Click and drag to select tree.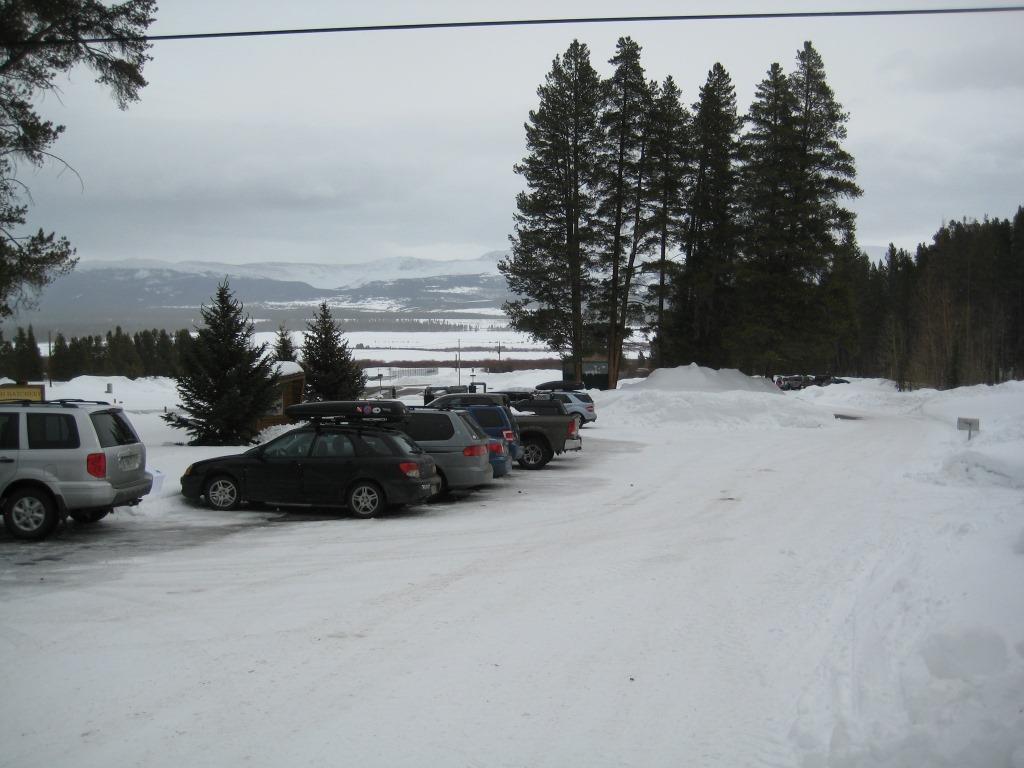
Selection: detection(157, 276, 282, 445).
